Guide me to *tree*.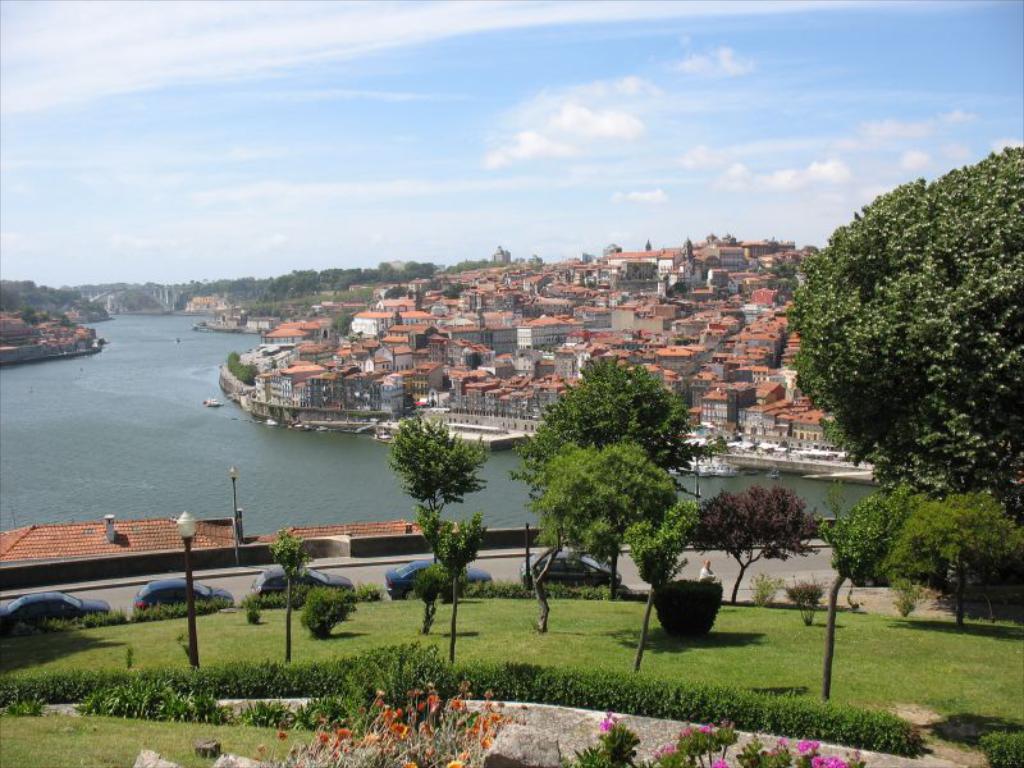
Guidance: bbox=[690, 489, 818, 602].
